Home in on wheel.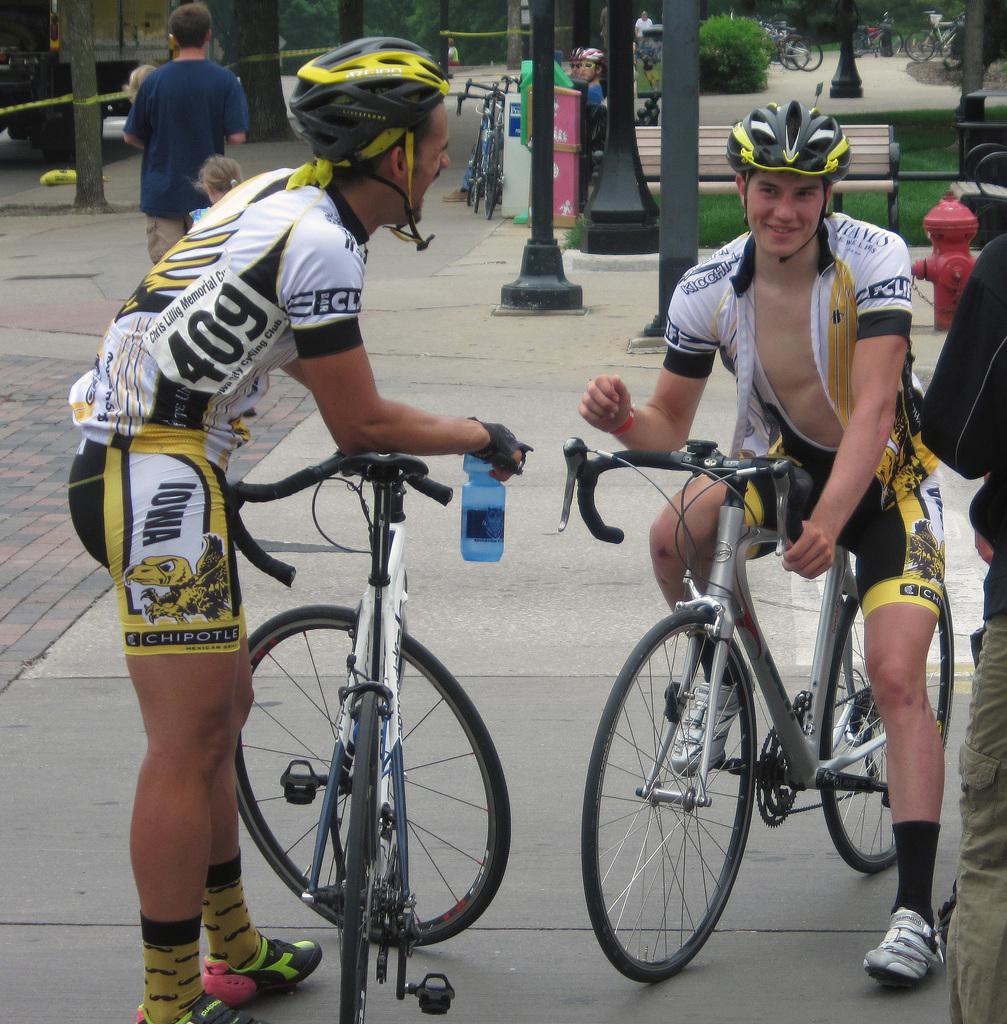
Homed in at <region>600, 605, 792, 968</region>.
